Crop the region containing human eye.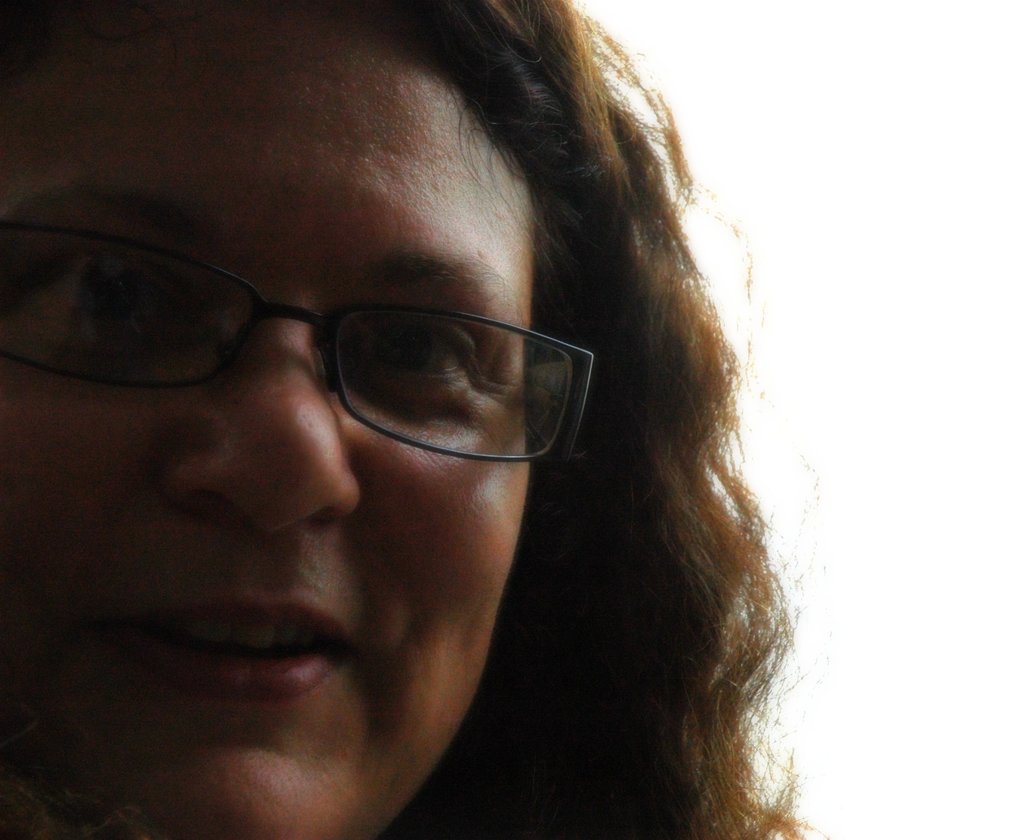
Crop region: BBox(348, 307, 494, 384).
